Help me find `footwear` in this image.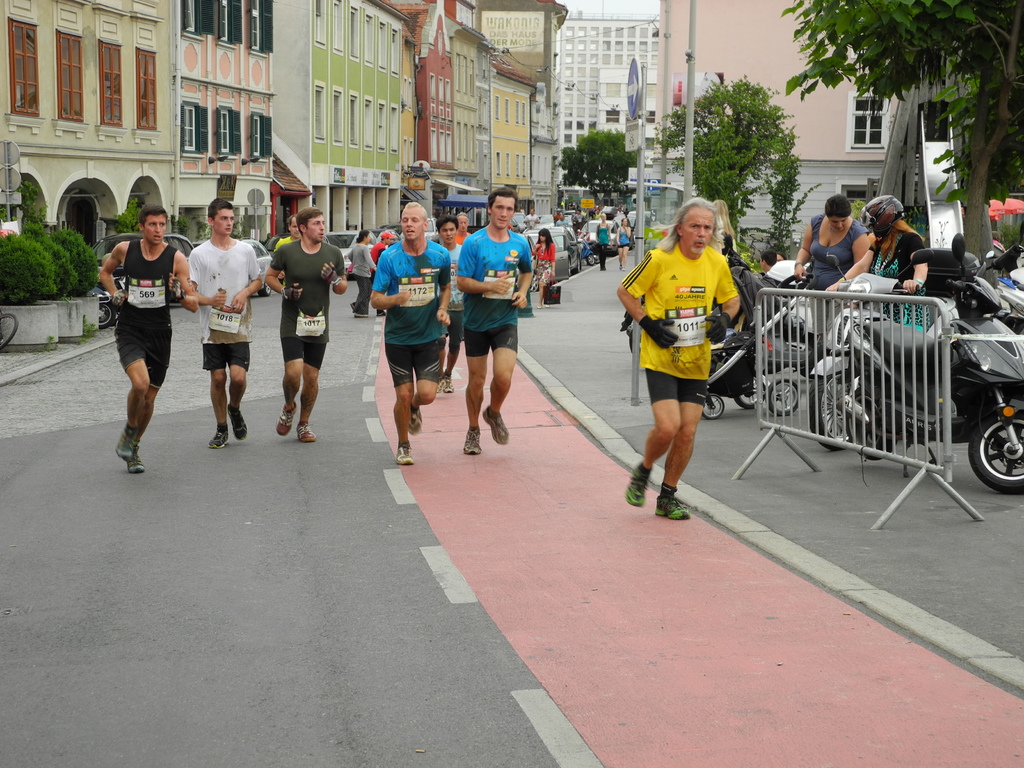
Found it: <region>463, 426, 480, 454</region>.
